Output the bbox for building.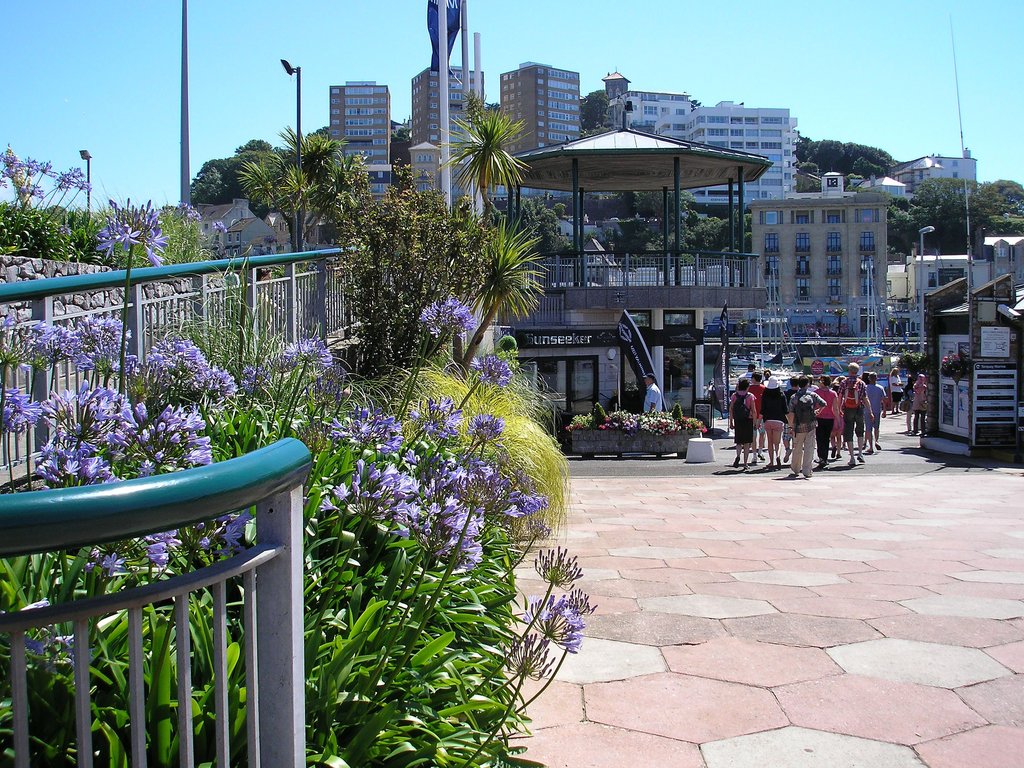
x1=329, y1=82, x2=390, y2=163.
